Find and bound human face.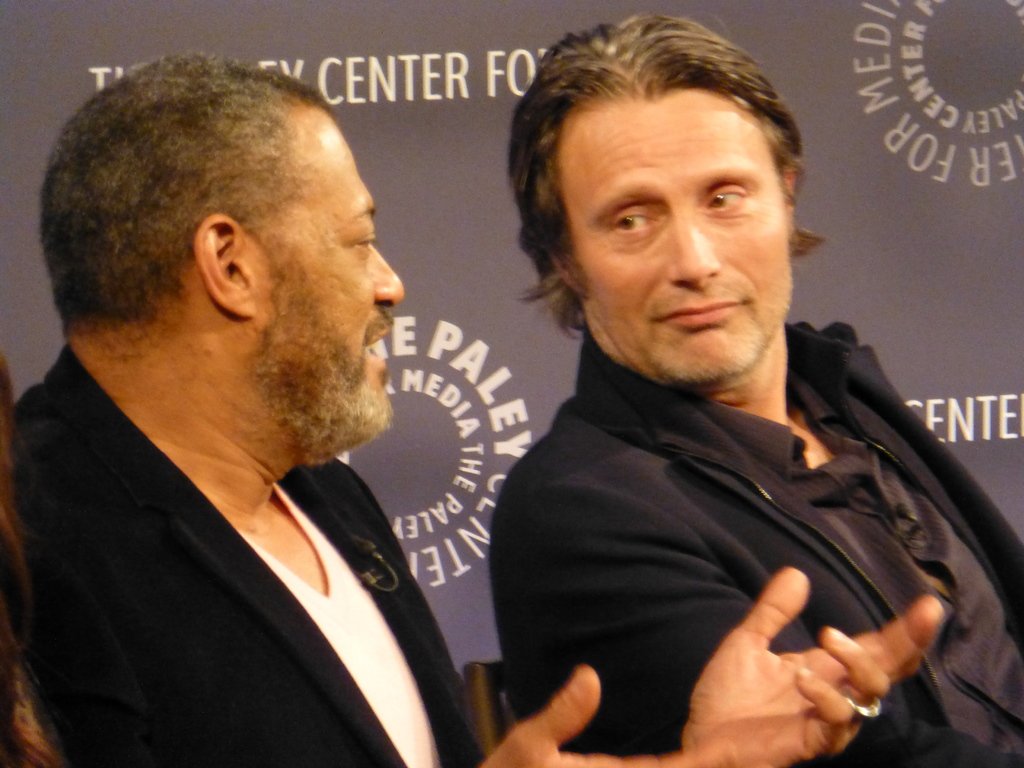
Bound: 234,102,407,445.
